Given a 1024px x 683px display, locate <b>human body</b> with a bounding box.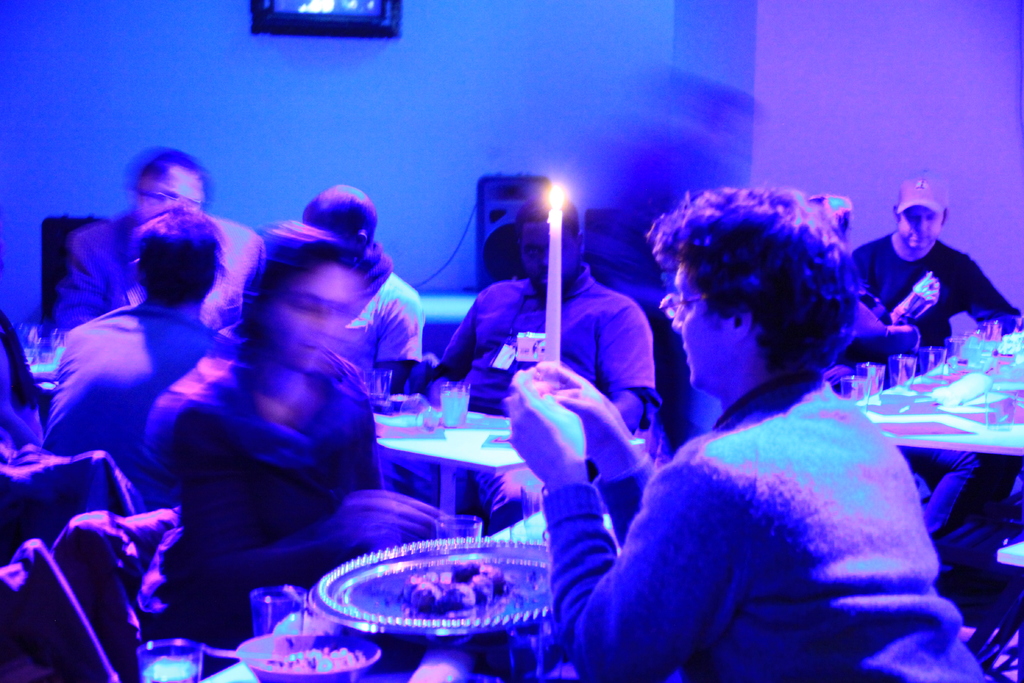
Located: BBox(45, 216, 219, 471).
